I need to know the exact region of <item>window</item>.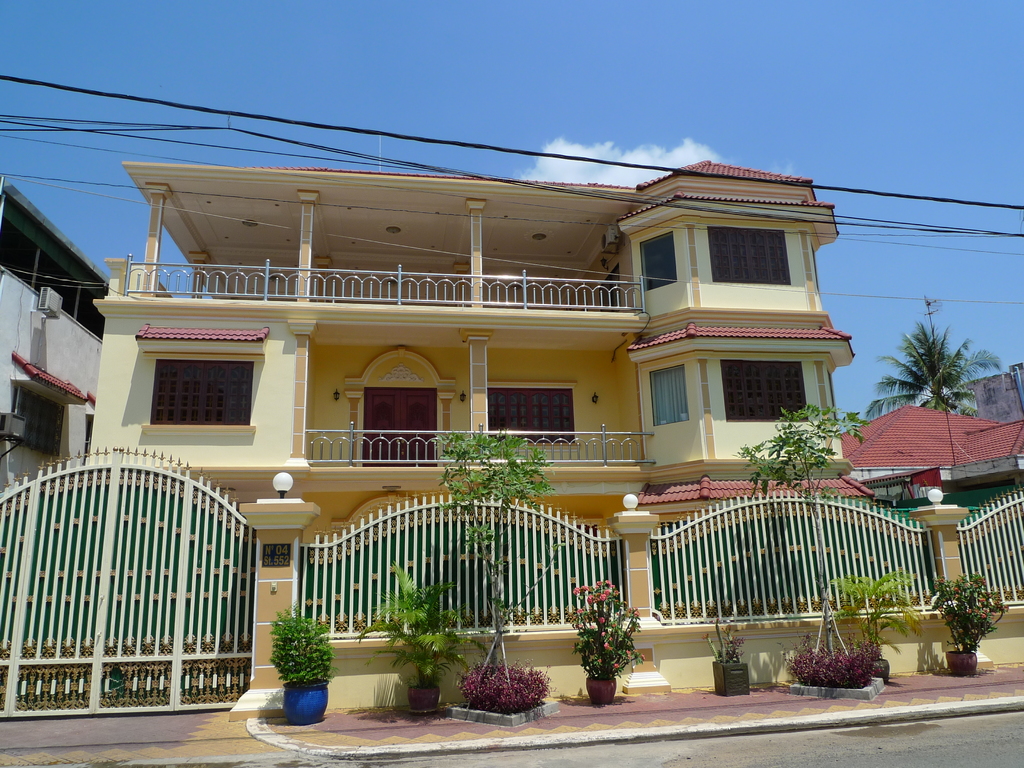
Region: x1=708 y1=222 x2=787 y2=285.
